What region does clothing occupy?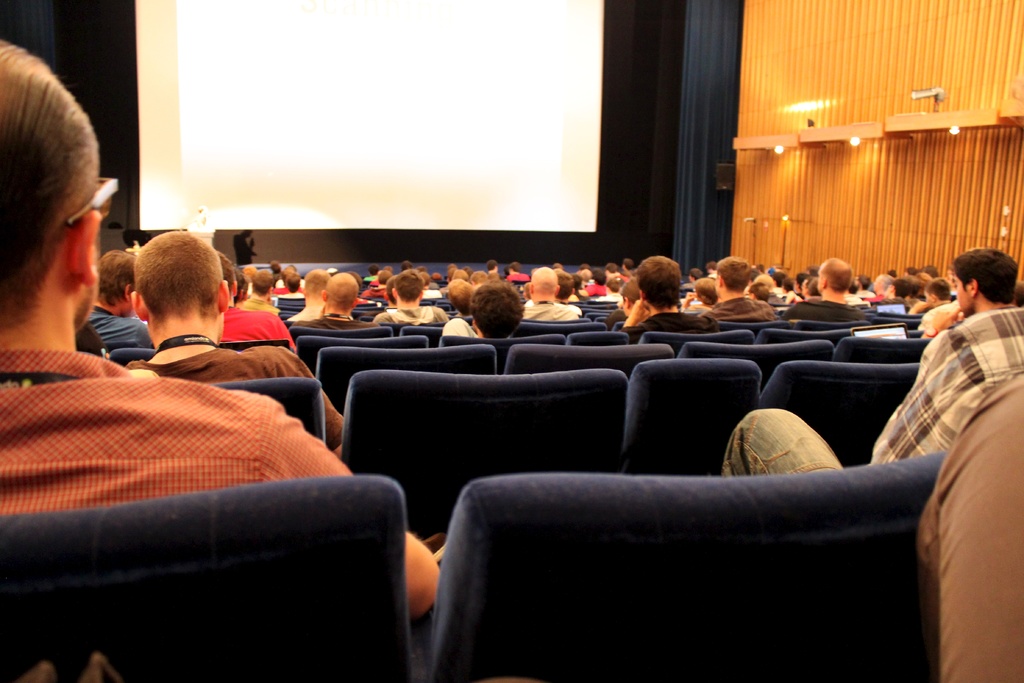
box(286, 315, 378, 329).
